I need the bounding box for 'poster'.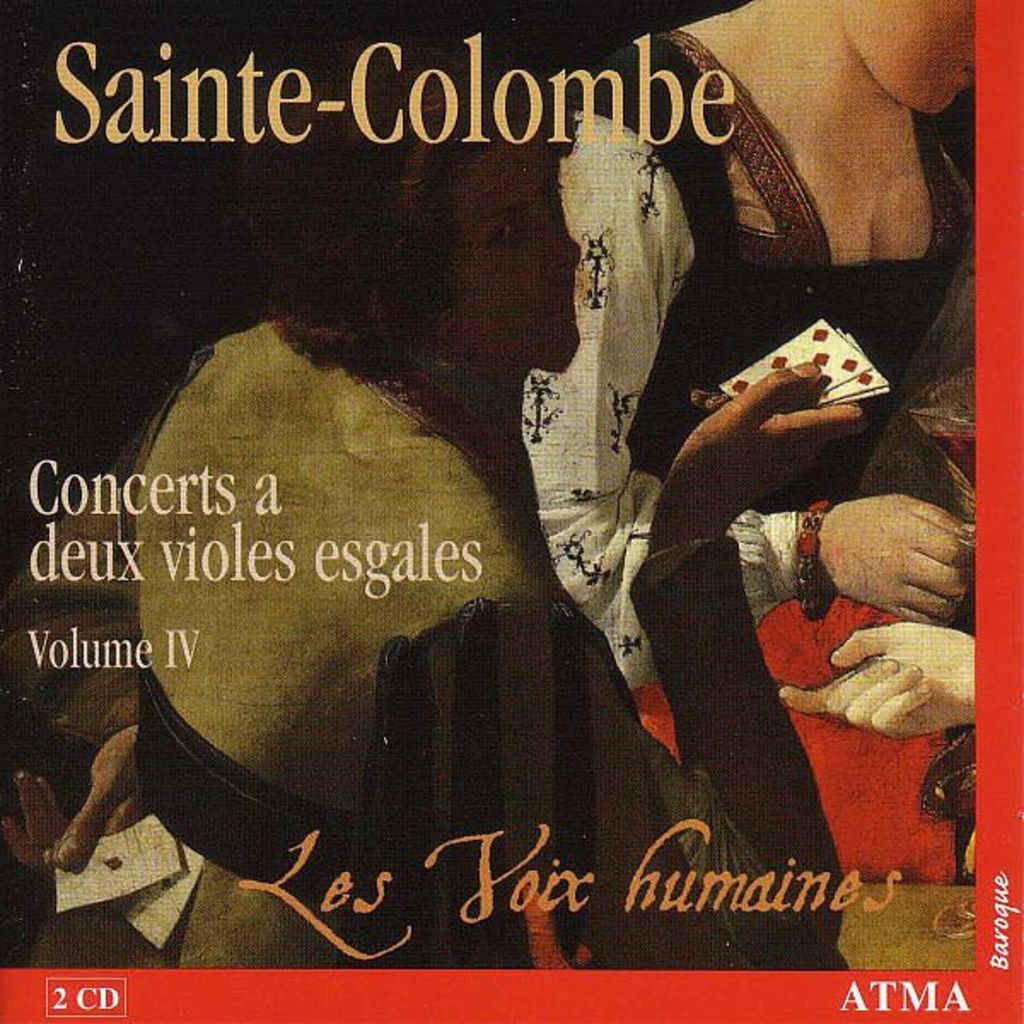
Here it is: left=0, top=0, right=1022, bottom=1019.
